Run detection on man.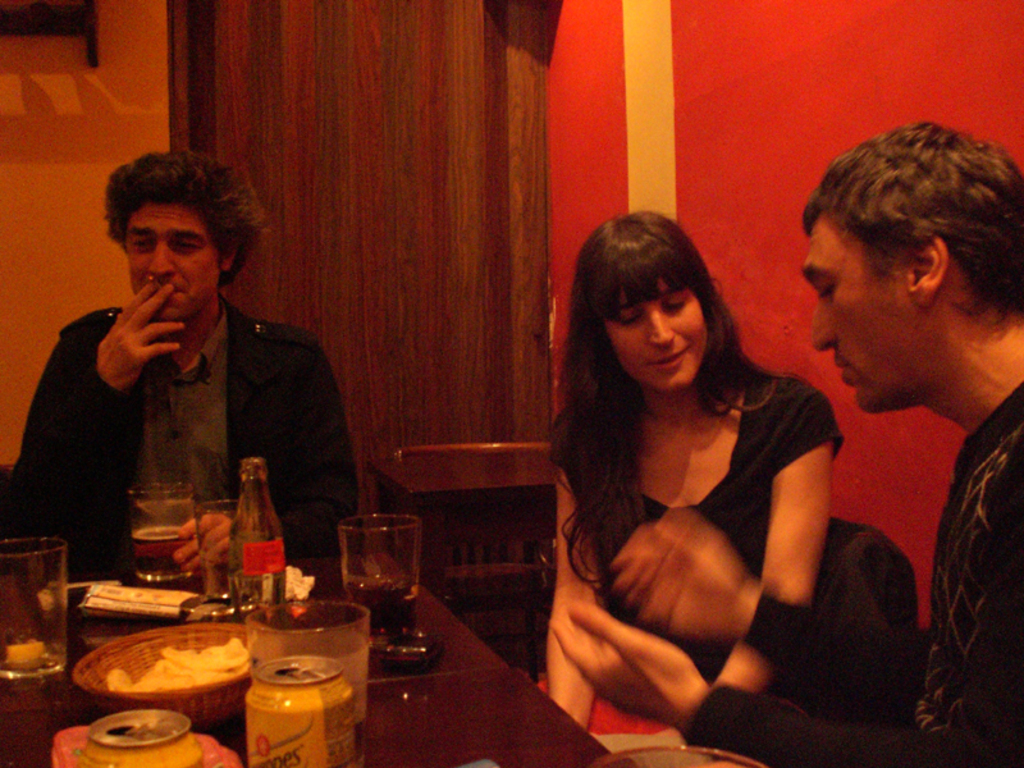
Result: box=[548, 120, 1023, 767].
